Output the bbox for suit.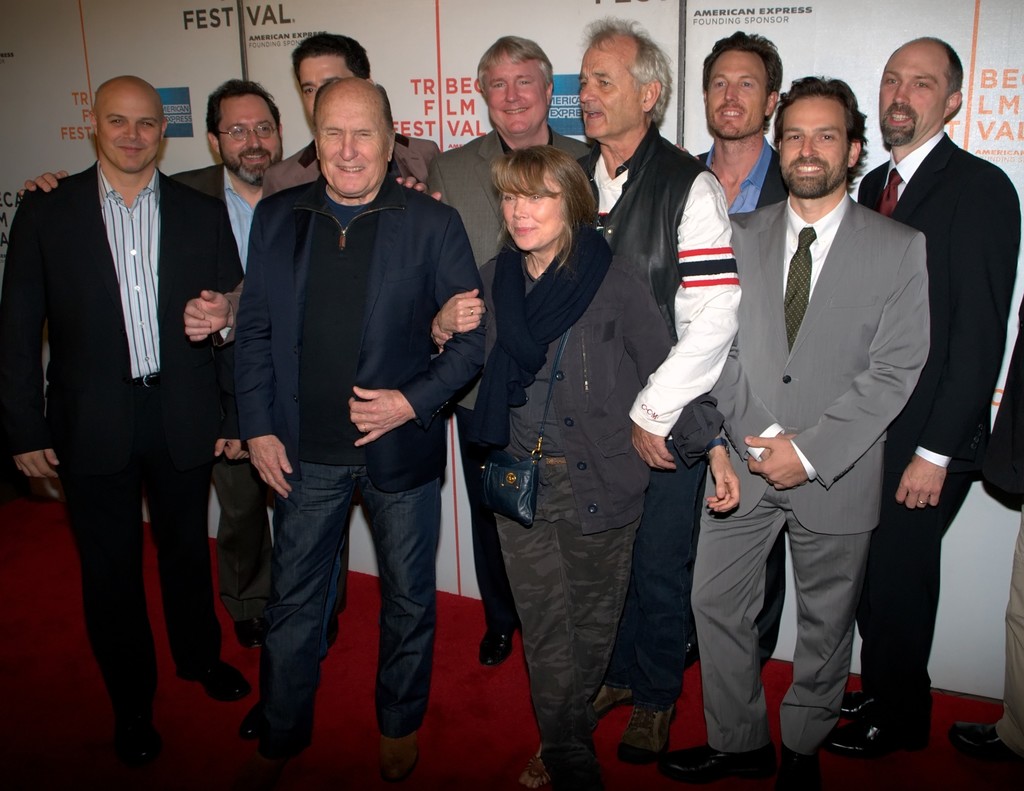
(left=0, top=158, right=232, bottom=715).
